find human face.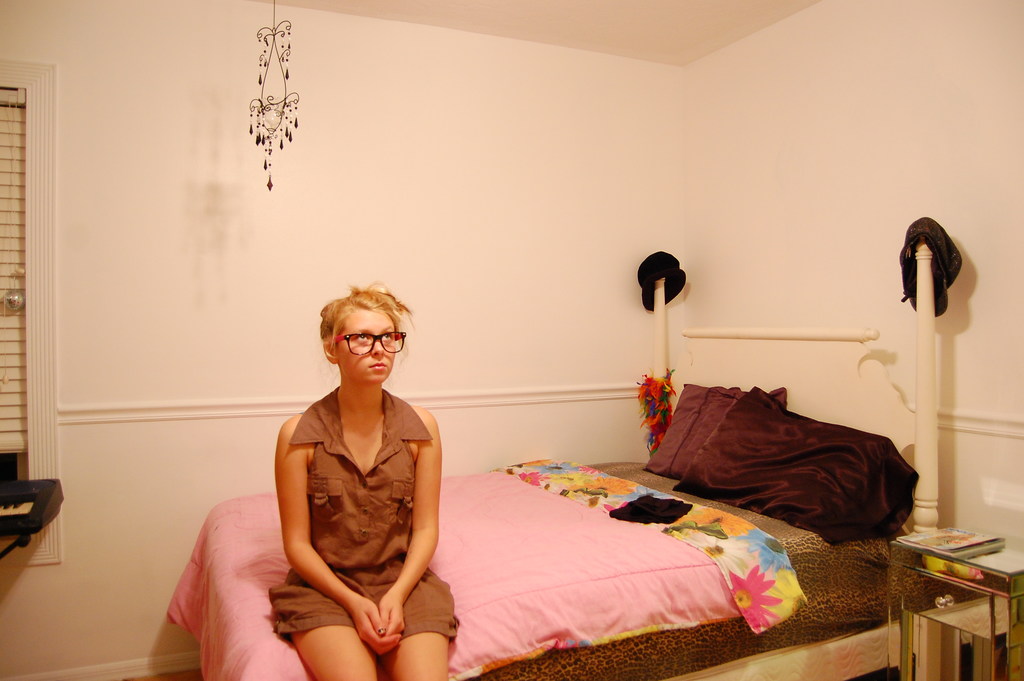
x1=337, y1=311, x2=397, y2=384.
